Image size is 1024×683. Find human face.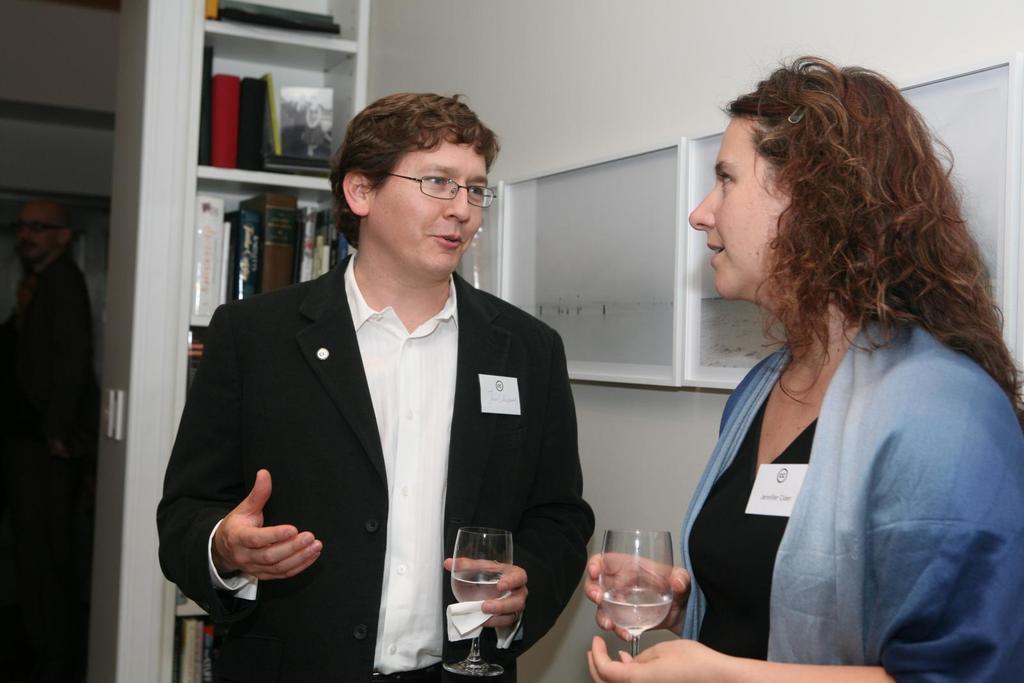
<box>689,115,792,294</box>.
